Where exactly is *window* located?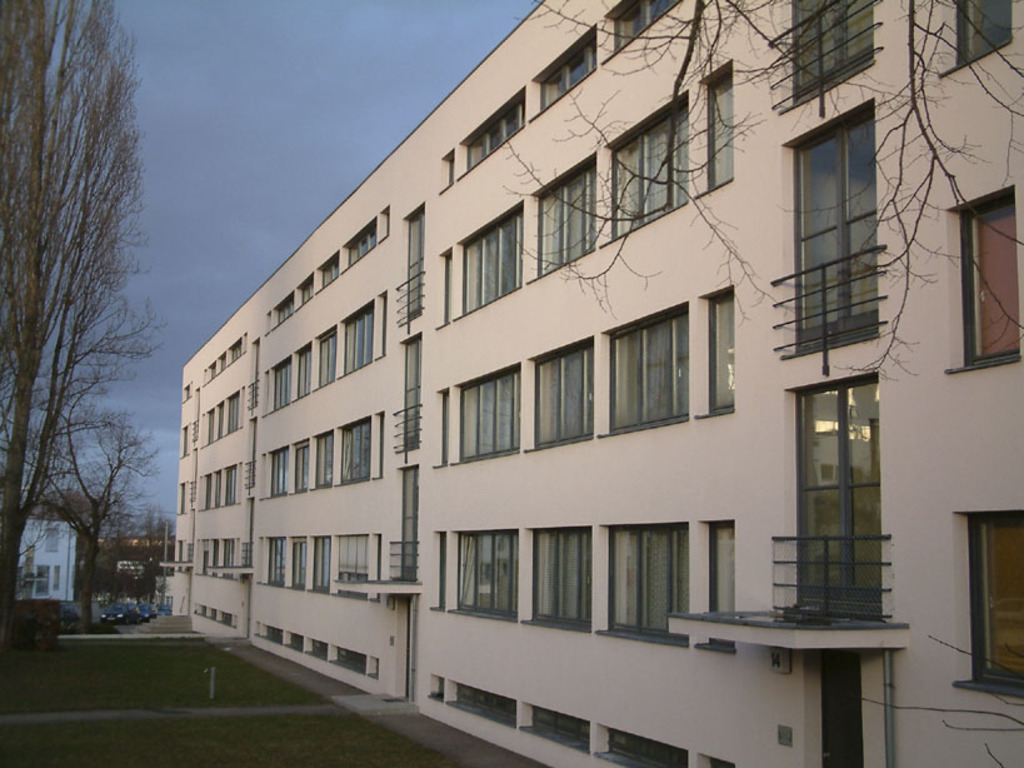
Its bounding box is x1=286 y1=537 x2=303 y2=585.
